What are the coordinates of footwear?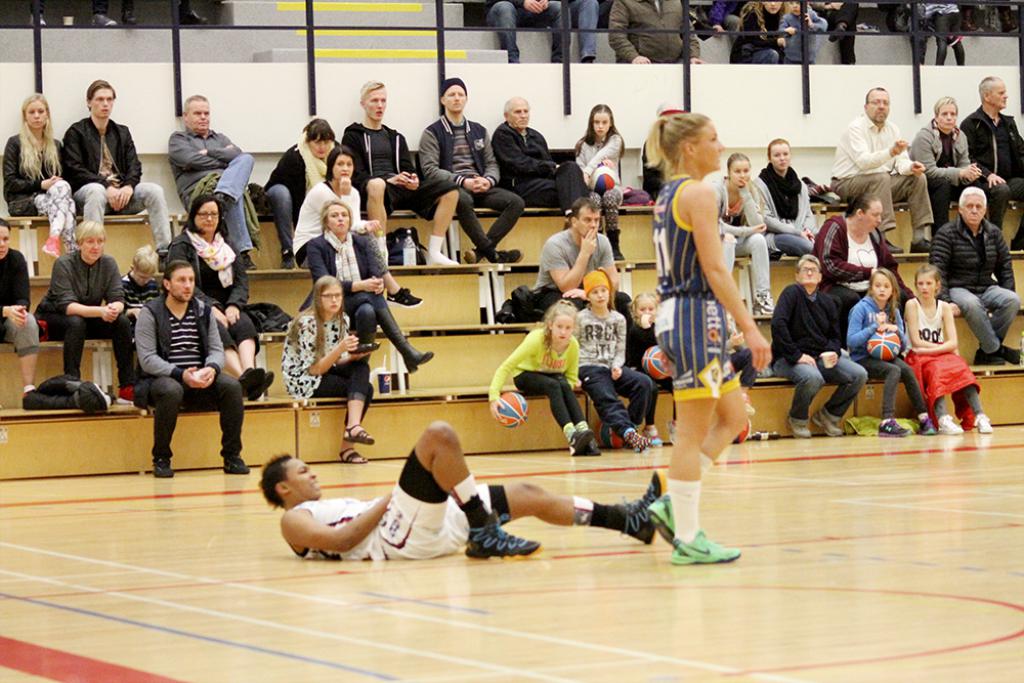
{"x1": 877, "y1": 418, "x2": 910, "y2": 437}.
